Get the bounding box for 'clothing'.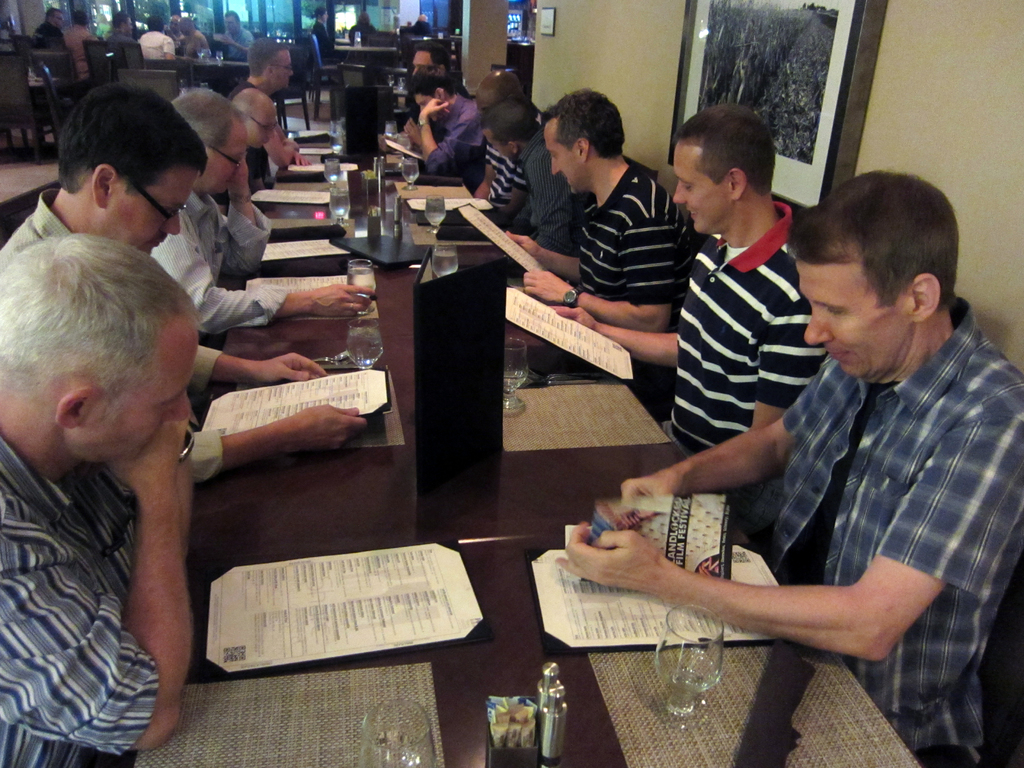
bbox=[776, 303, 993, 767].
